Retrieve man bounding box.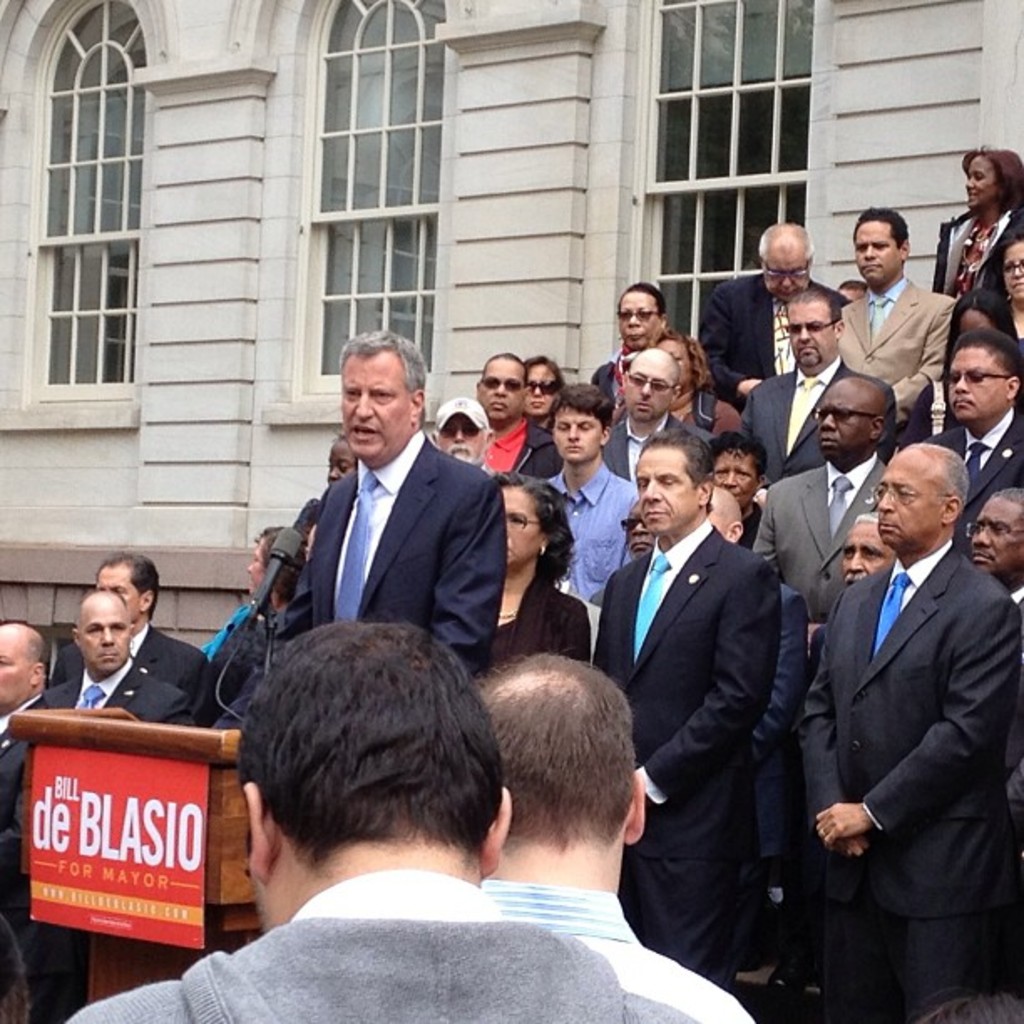
Bounding box: select_region(751, 373, 897, 612).
